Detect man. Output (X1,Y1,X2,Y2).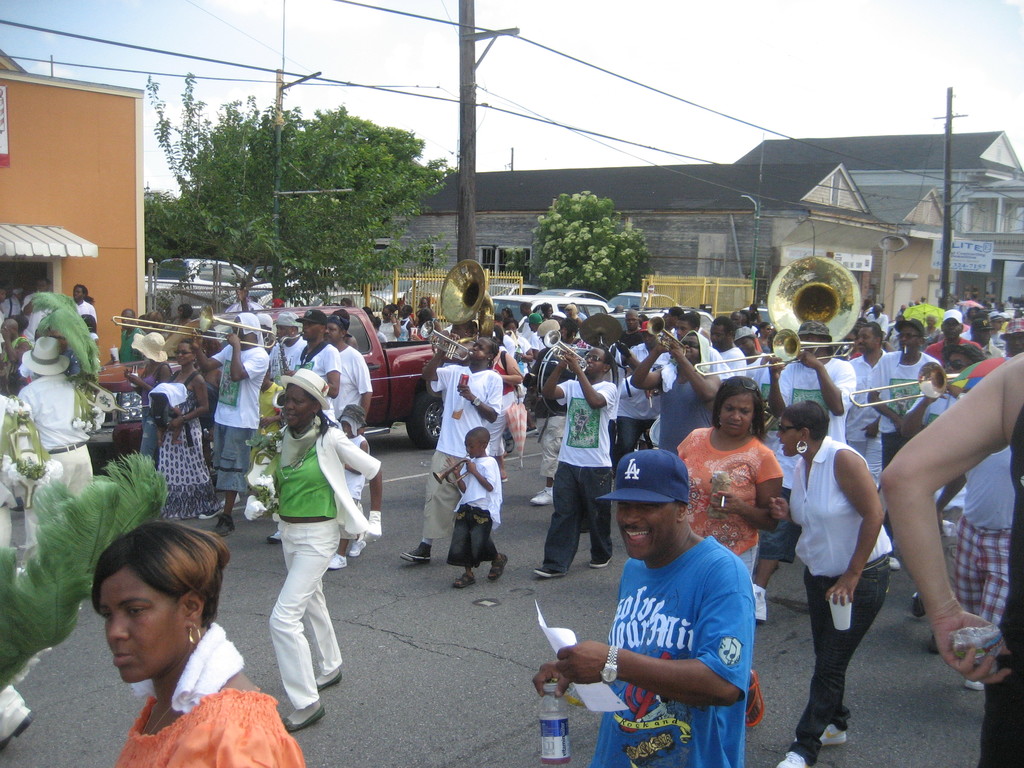
(398,332,503,563).
